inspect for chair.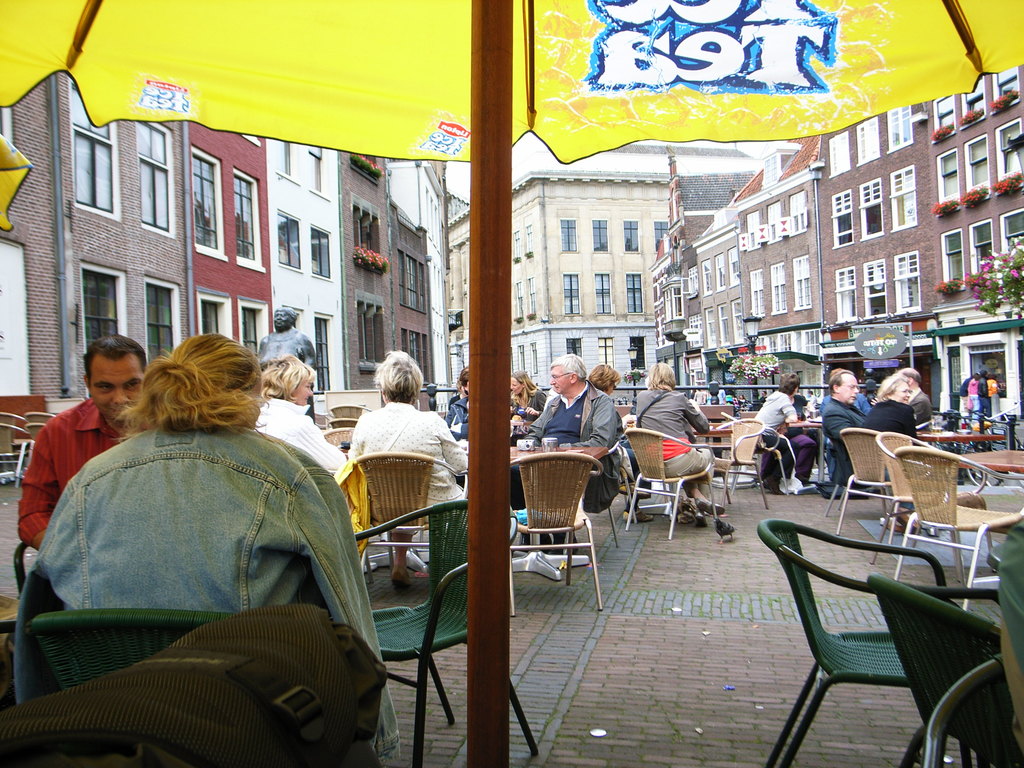
Inspection: box(0, 538, 46, 691).
